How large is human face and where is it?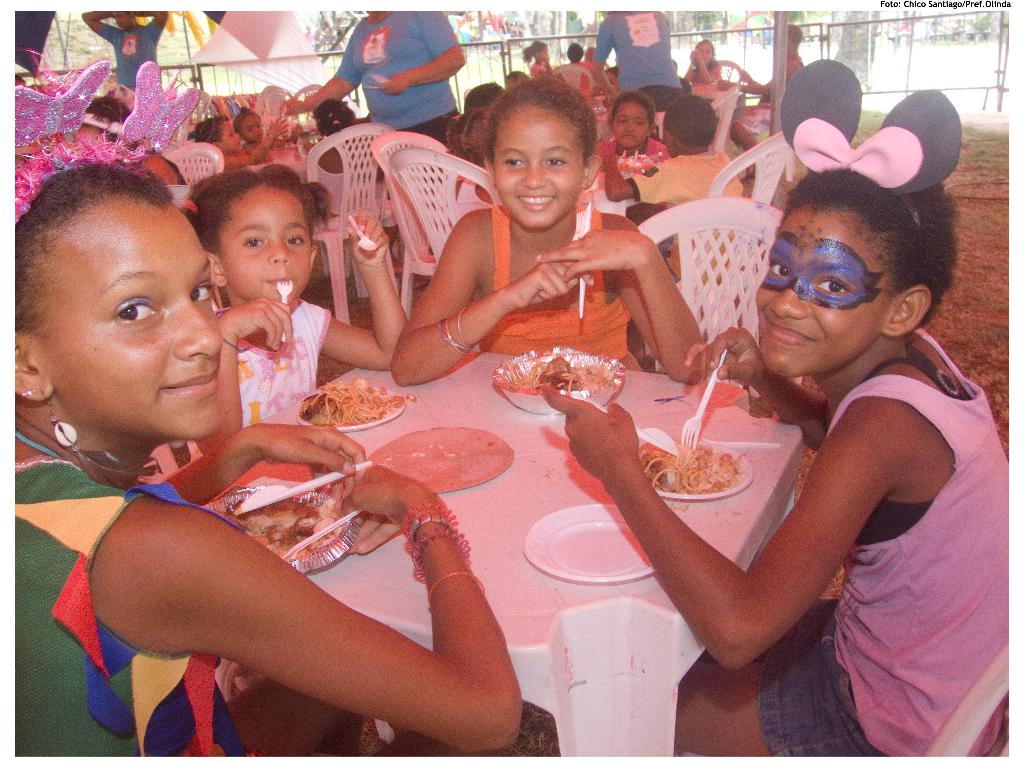
Bounding box: detection(611, 100, 652, 150).
